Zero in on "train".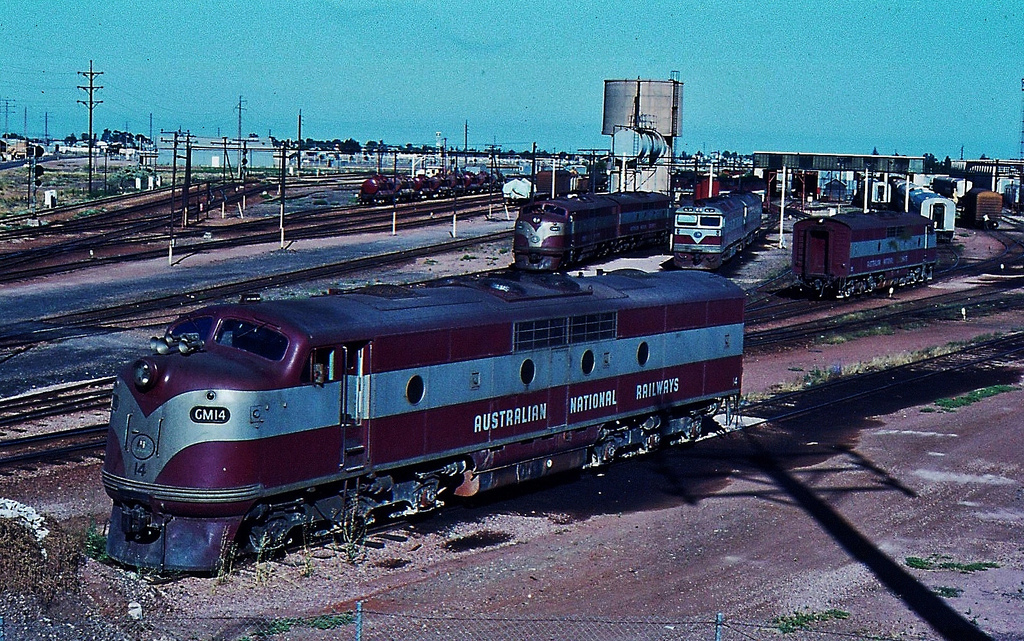
Zeroed in: BBox(860, 180, 892, 207).
